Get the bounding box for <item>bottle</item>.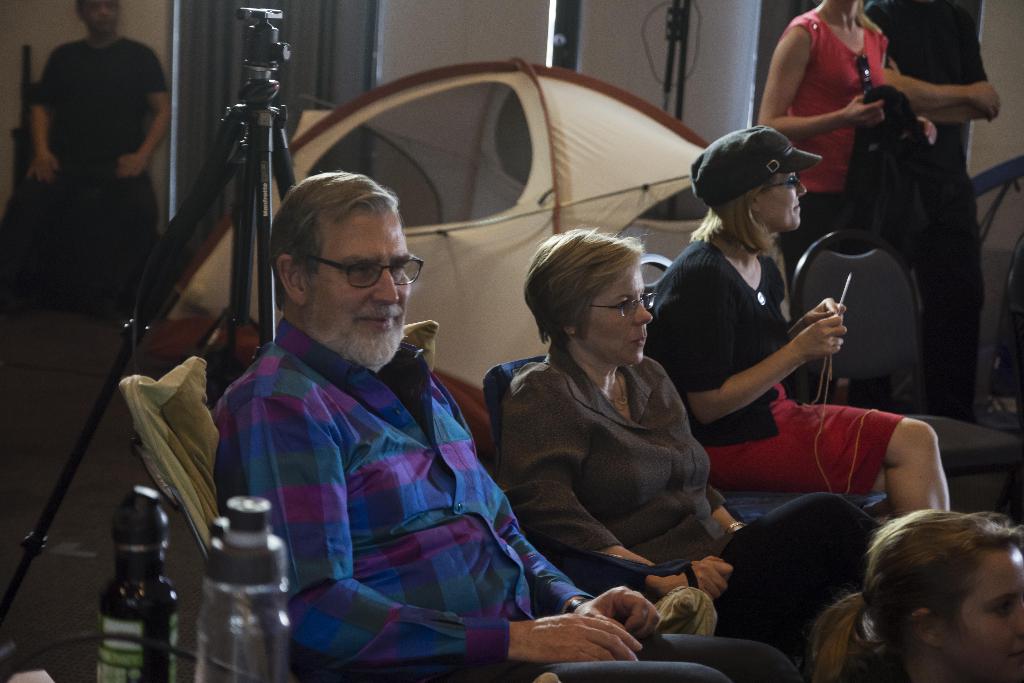
<box>102,486,177,682</box>.
